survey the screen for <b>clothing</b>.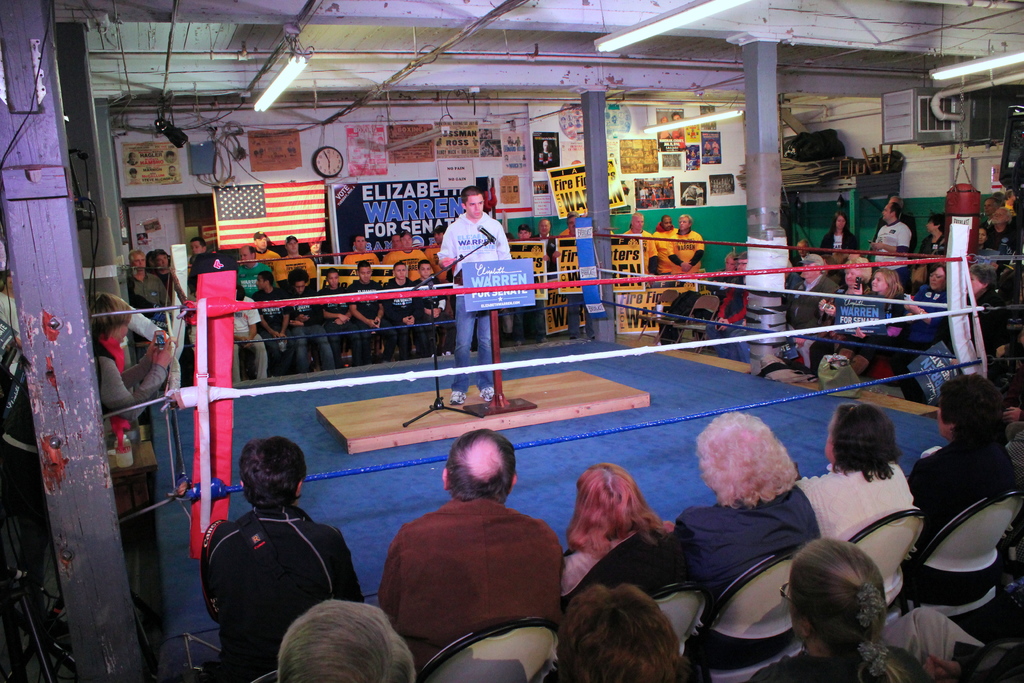
Survey found: {"x1": 656, "y1": 222, "x2": 673, "y2": 276}.
